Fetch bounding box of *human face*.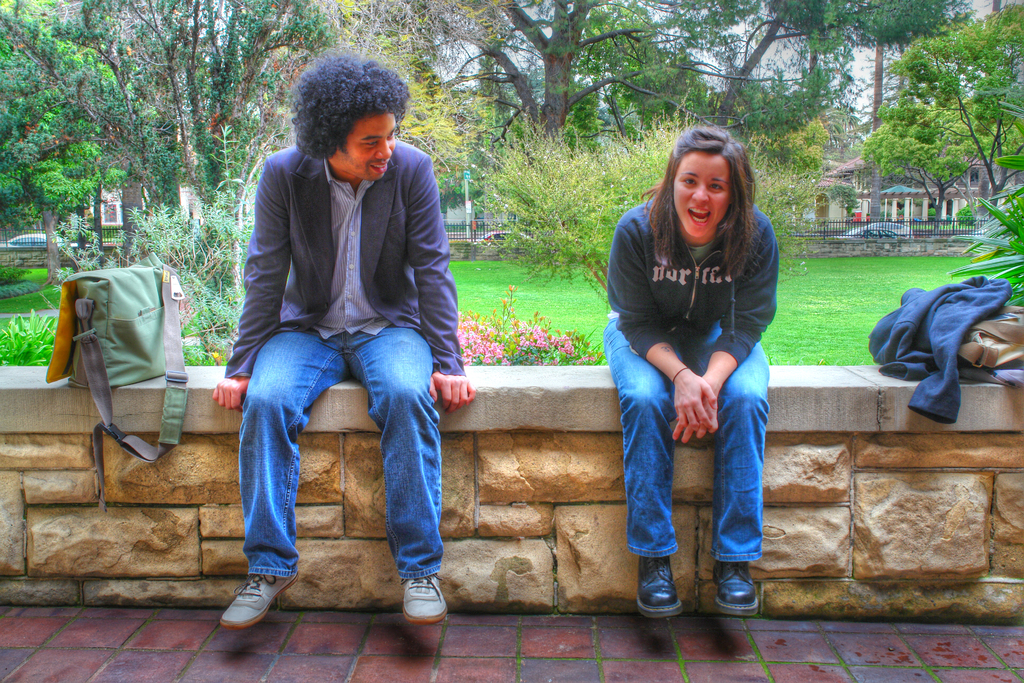
Bbox: pyautogui.locateOnScreen(672, 154, 724, 240).
